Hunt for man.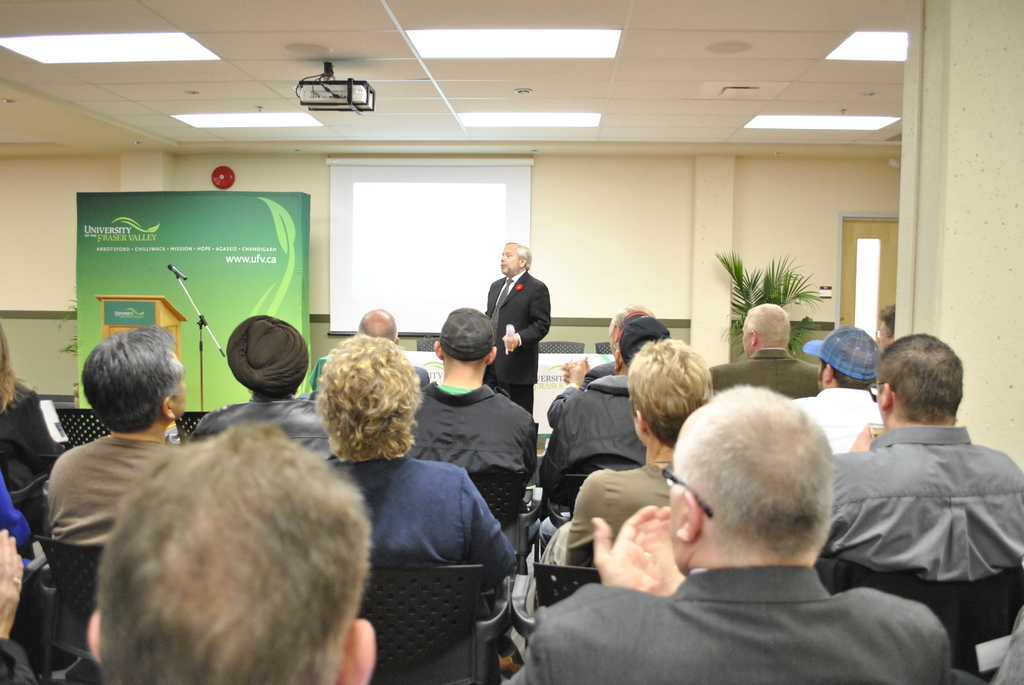
Hunted down at detection(405, 306, 541, 528).
